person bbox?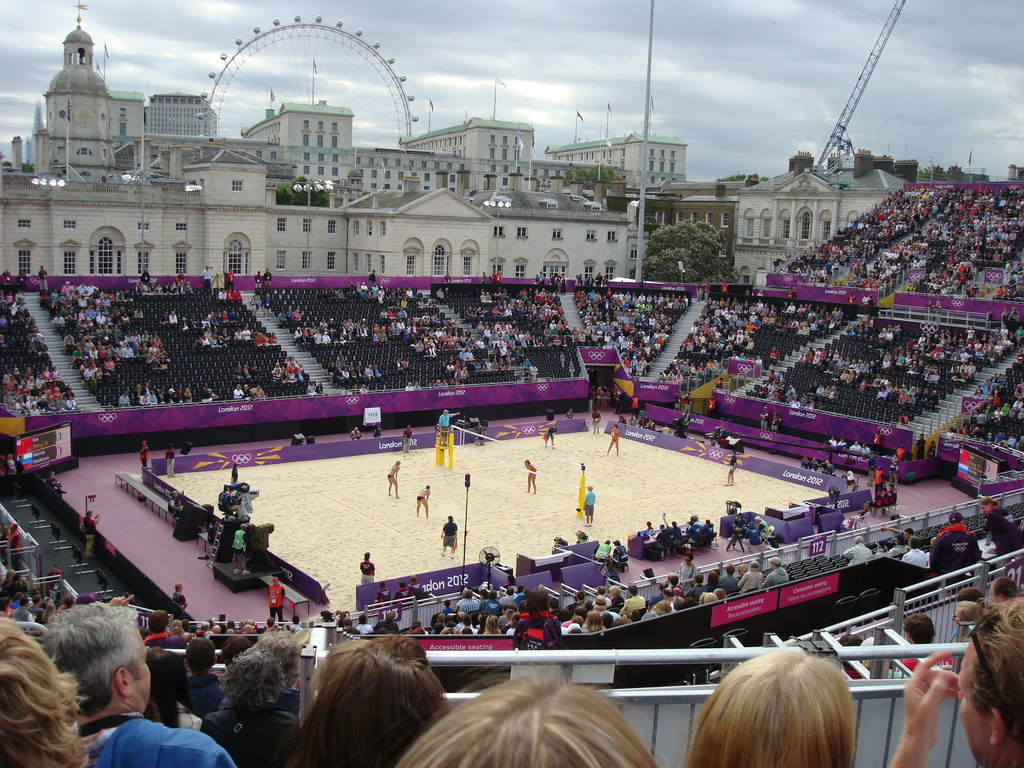
l=696, t=281, r=703, b=301
